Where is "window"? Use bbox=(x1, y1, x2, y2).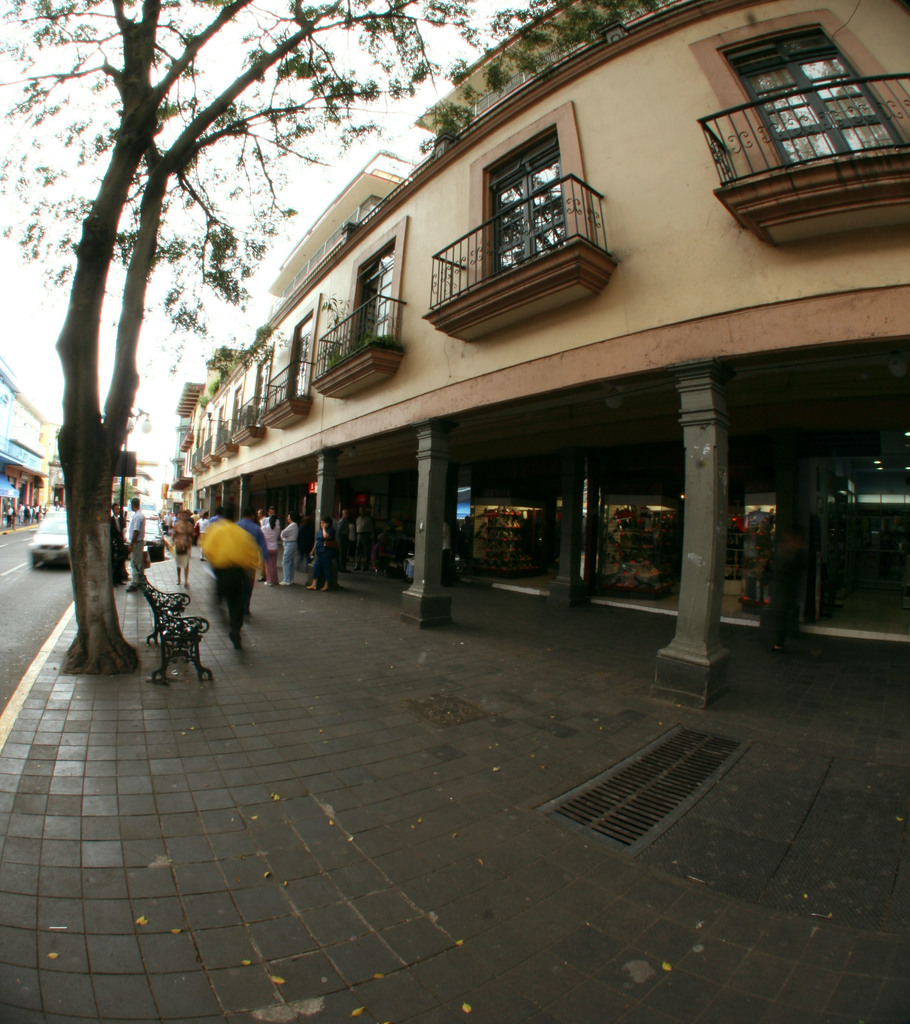
bbox=(228, 386, 250, 445).
